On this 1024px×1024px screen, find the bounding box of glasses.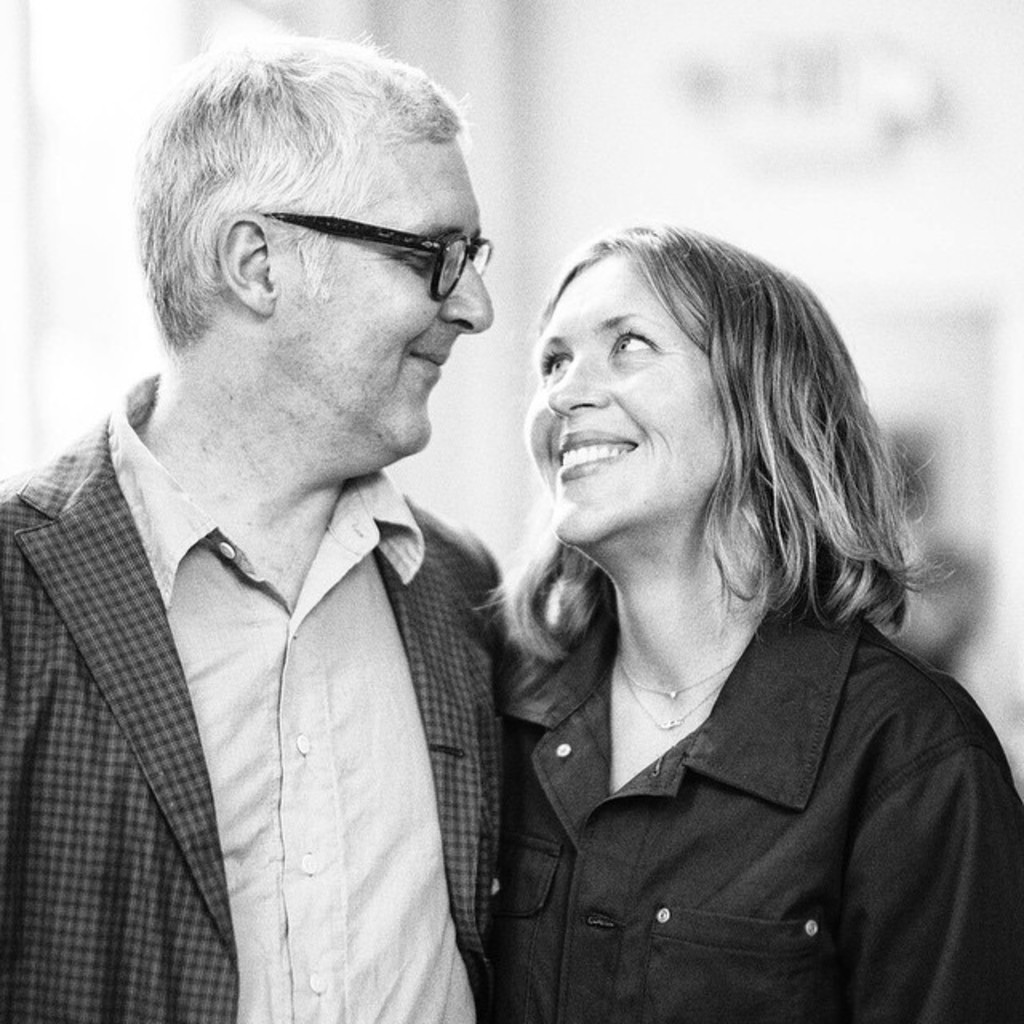
Bounding box: <region>266, 205, 504, 285</region>.
